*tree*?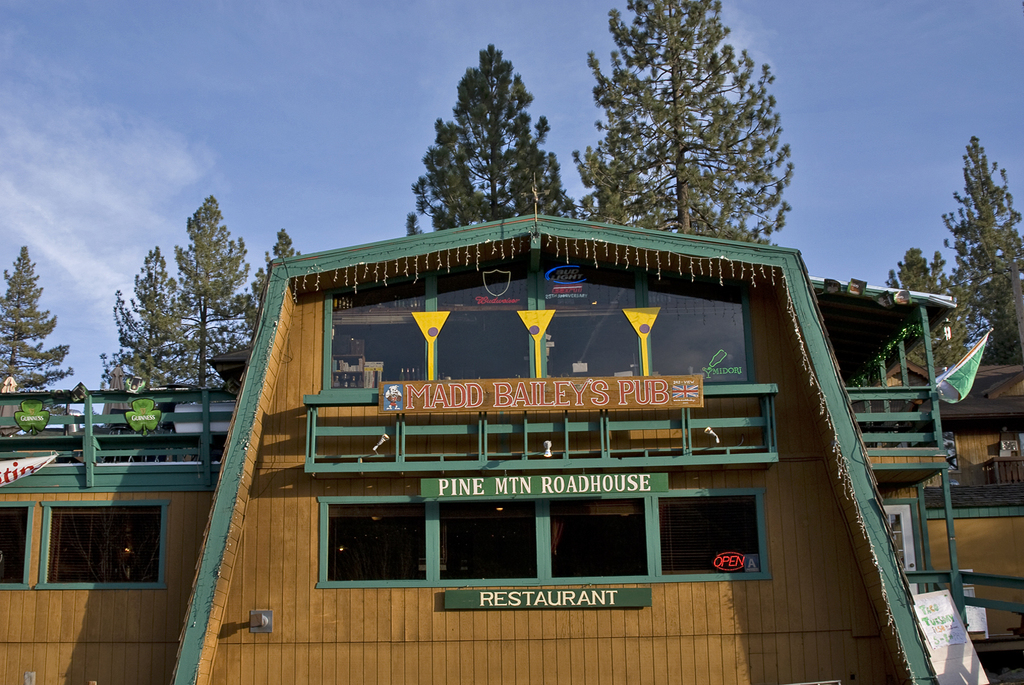
[left=562, top=0, right=788, bottom=252]
